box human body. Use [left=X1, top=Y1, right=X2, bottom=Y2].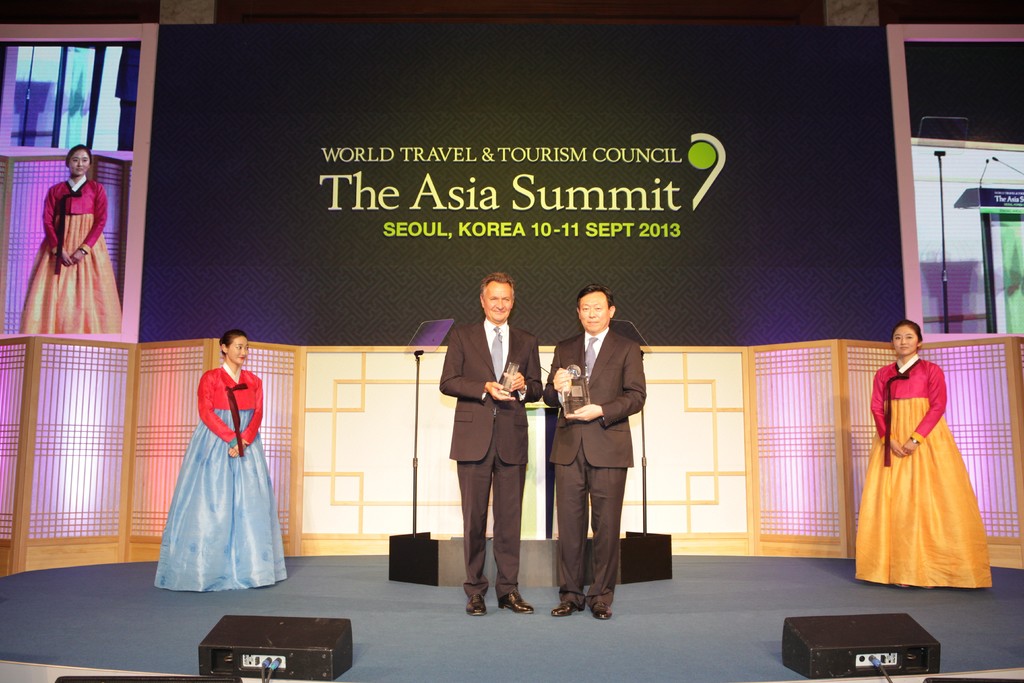
[left=17, top=147, right=121, bottom=336].
